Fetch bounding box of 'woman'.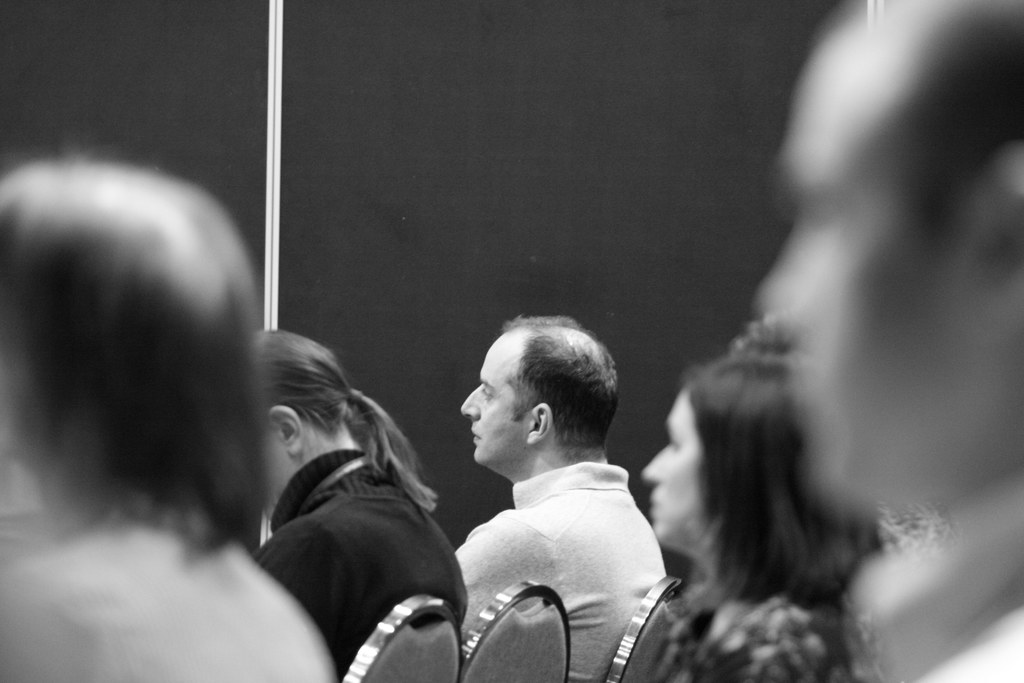
Bbox: 243 334 466 668.
